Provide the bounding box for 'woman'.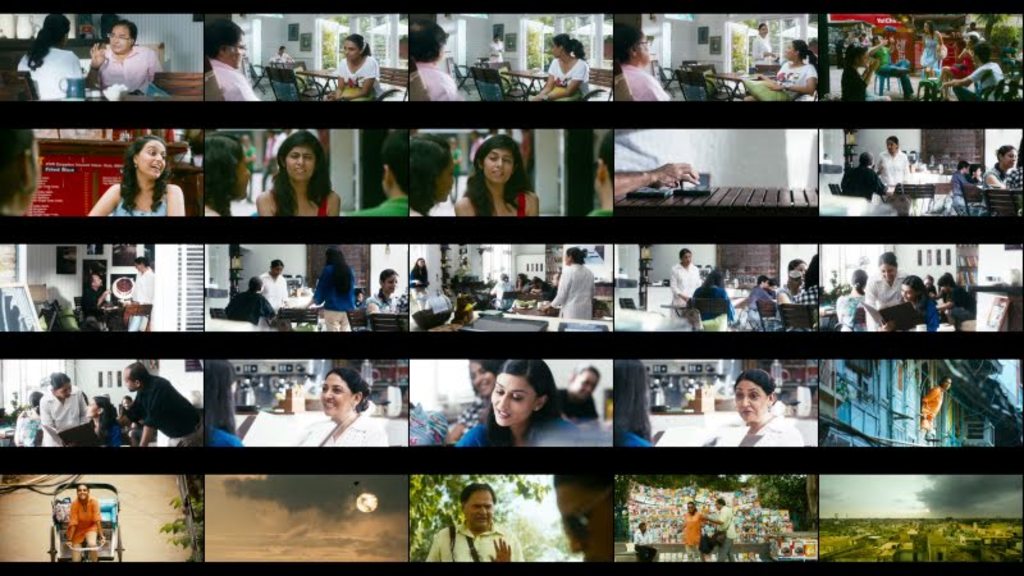
[left=100, top=131, right=182, bottom=216].
